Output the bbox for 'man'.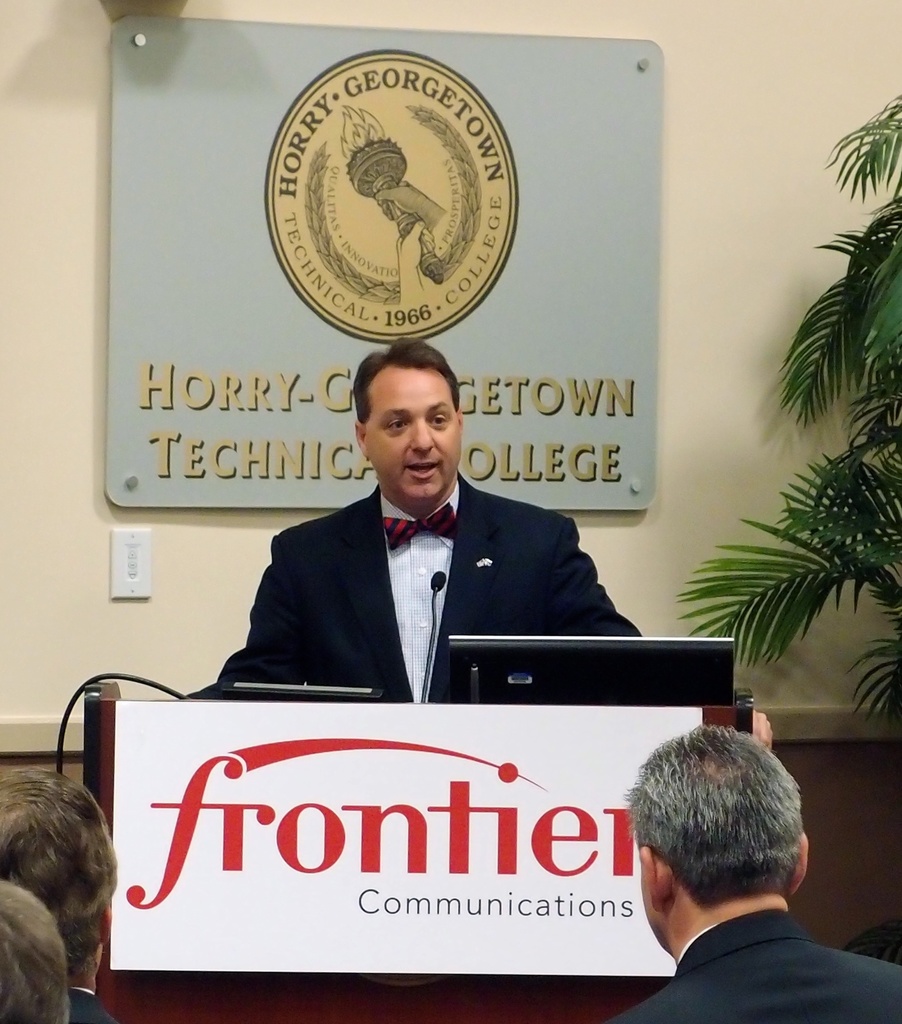
0 879 70 1023.
